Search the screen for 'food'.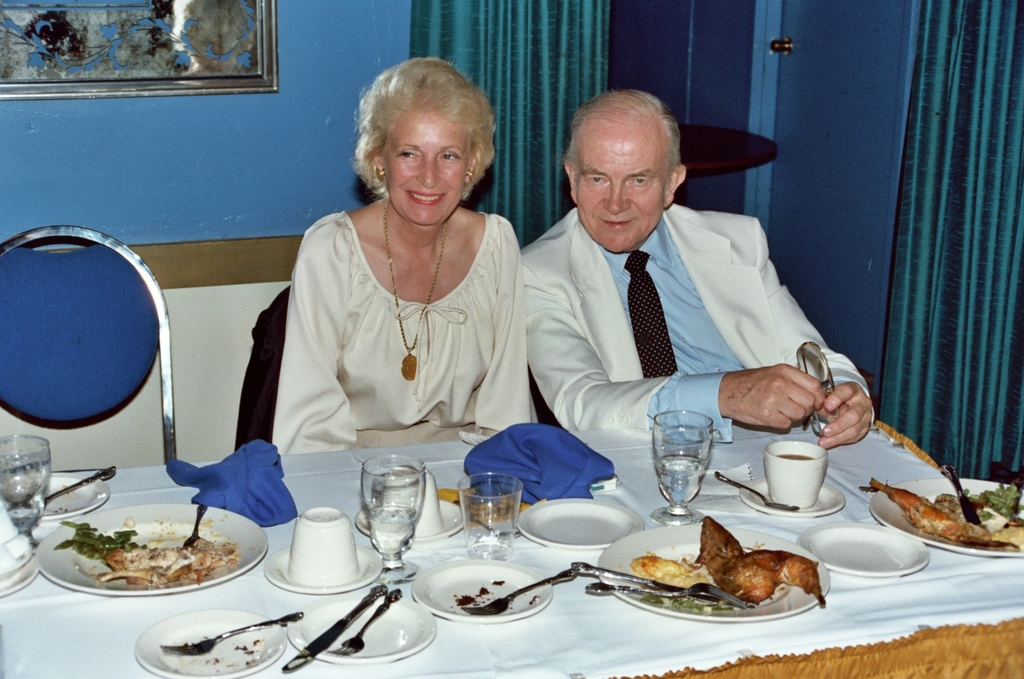
Found at Rect(51, 519, 243, 584).
